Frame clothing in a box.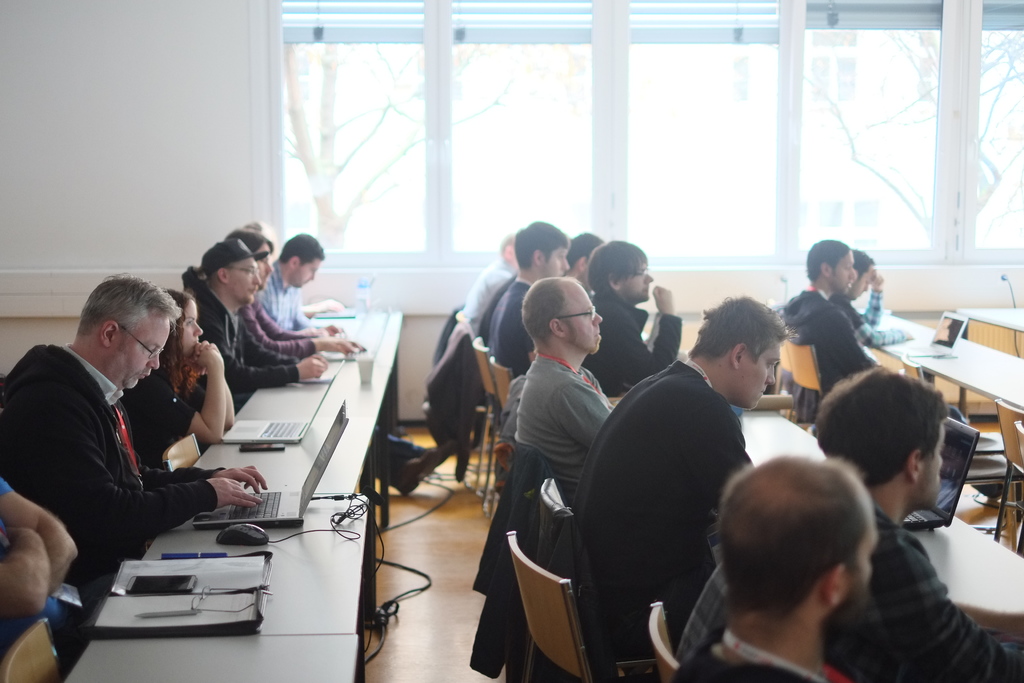
[17,321,219,602].
